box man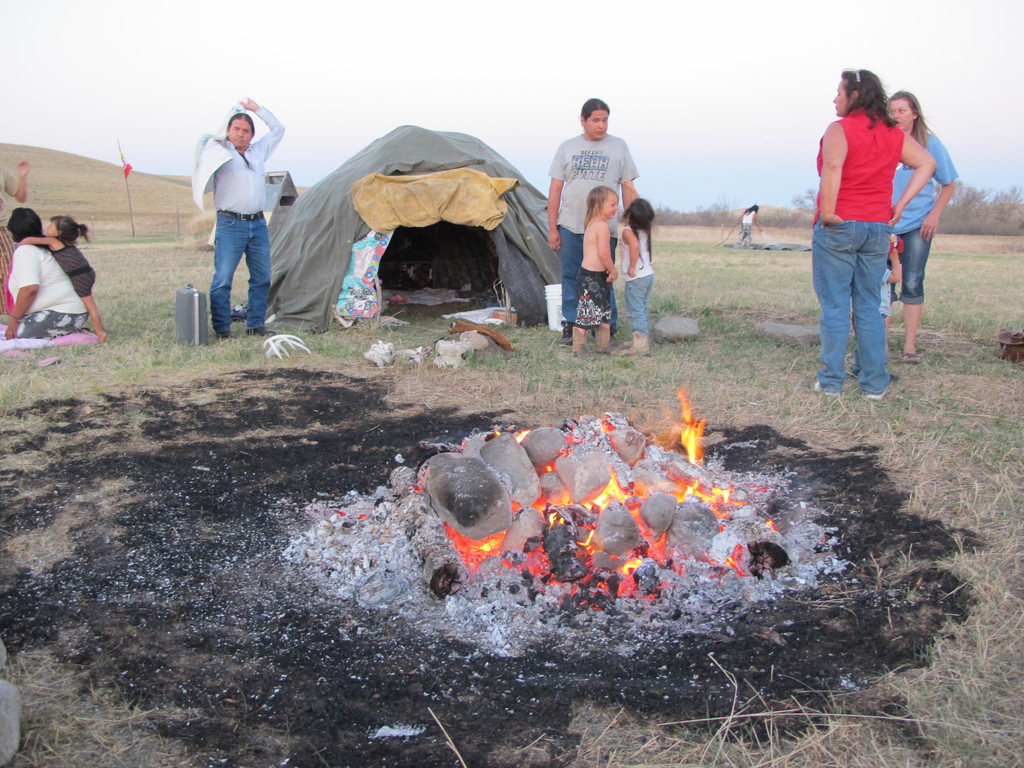
box=[536, 85, 653, 352]
